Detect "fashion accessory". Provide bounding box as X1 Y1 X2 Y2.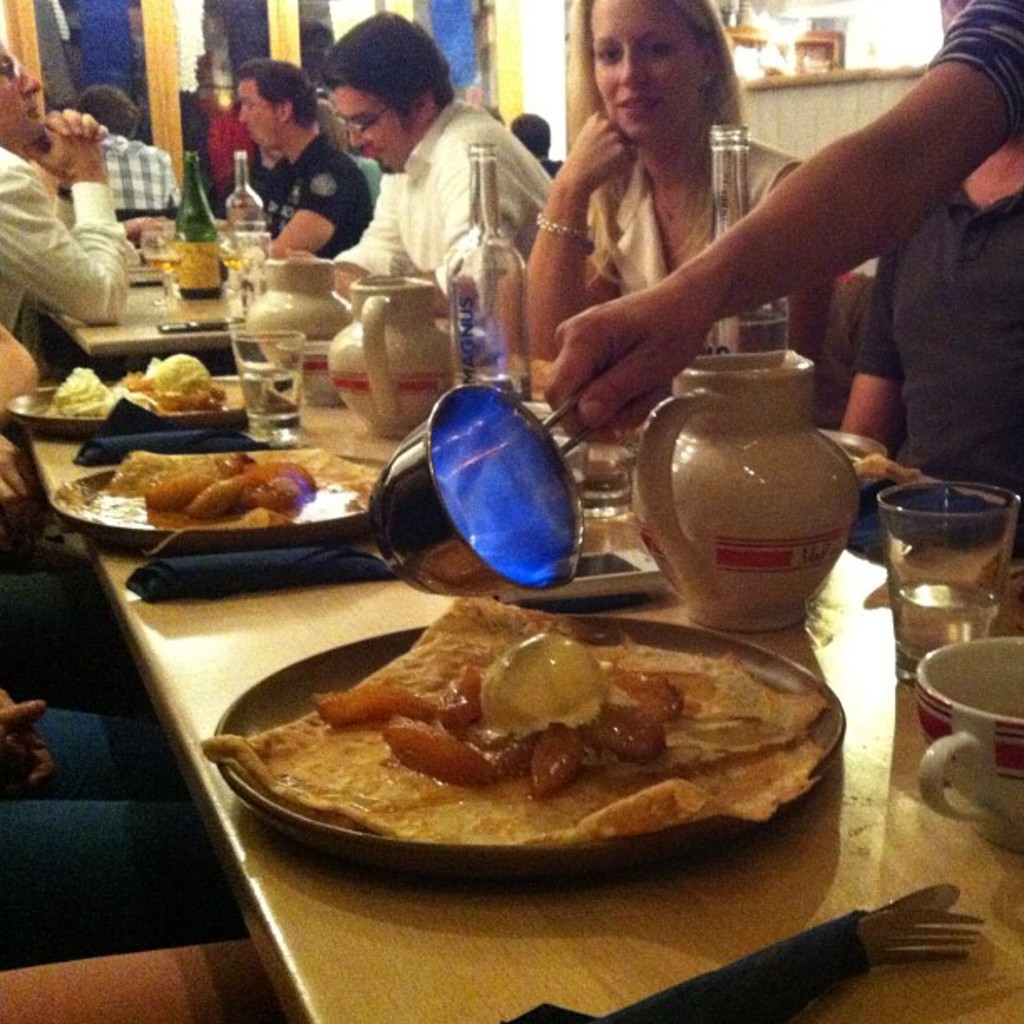
527 216 596 238.
